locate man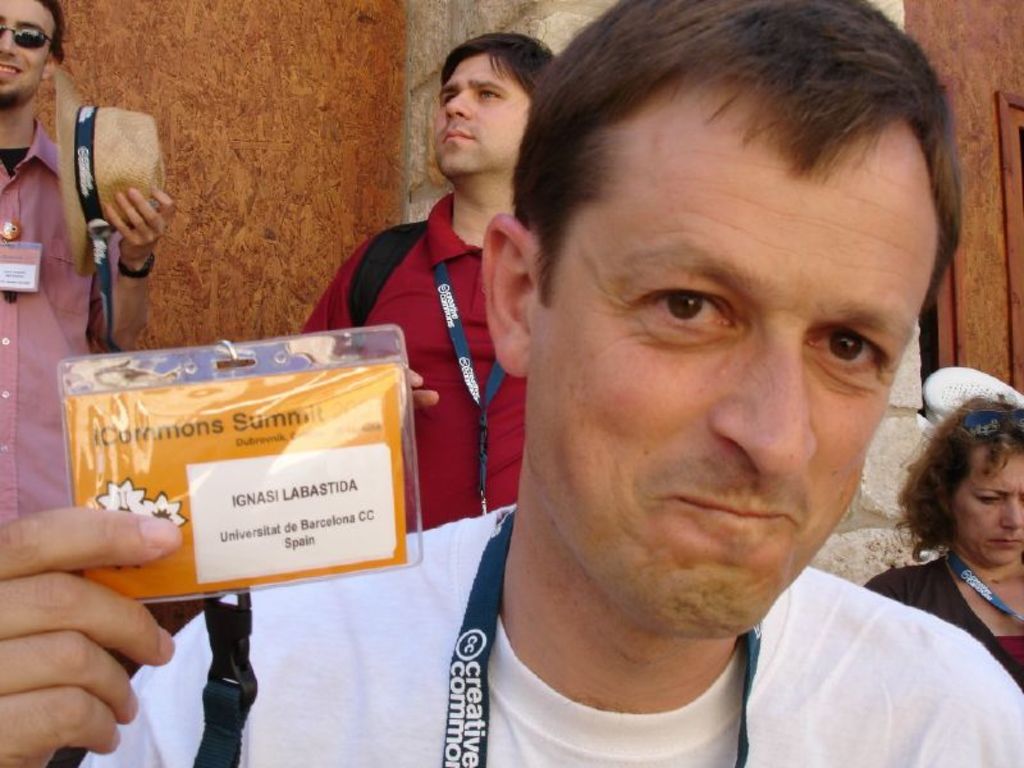
0,0,177,525
